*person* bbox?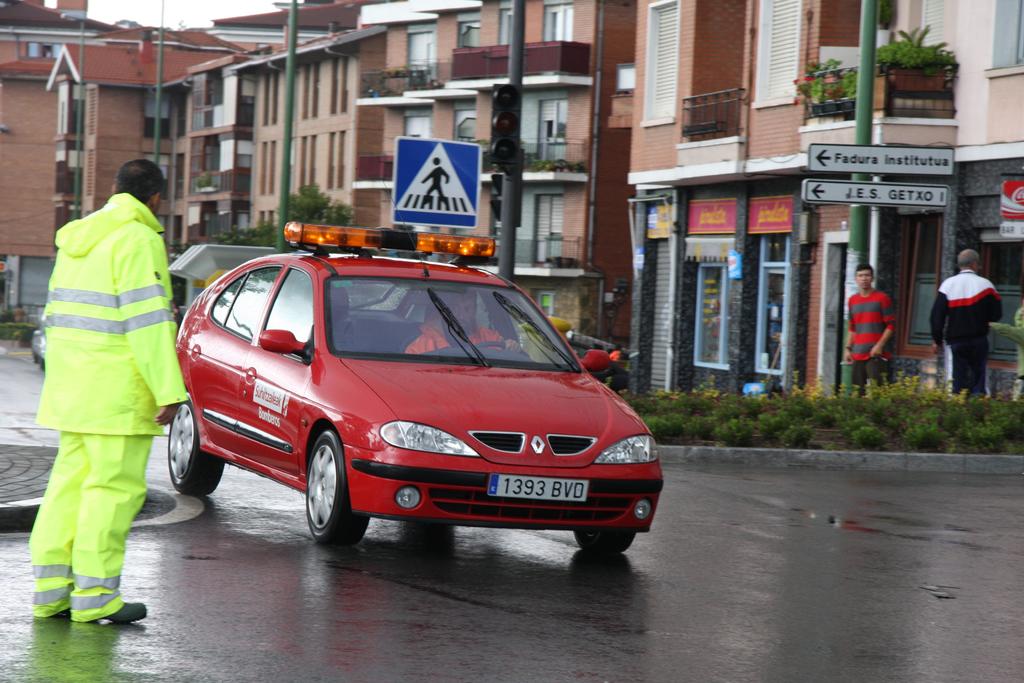
pyautogui.locateOnScreen(842, 259, 902, 397)
